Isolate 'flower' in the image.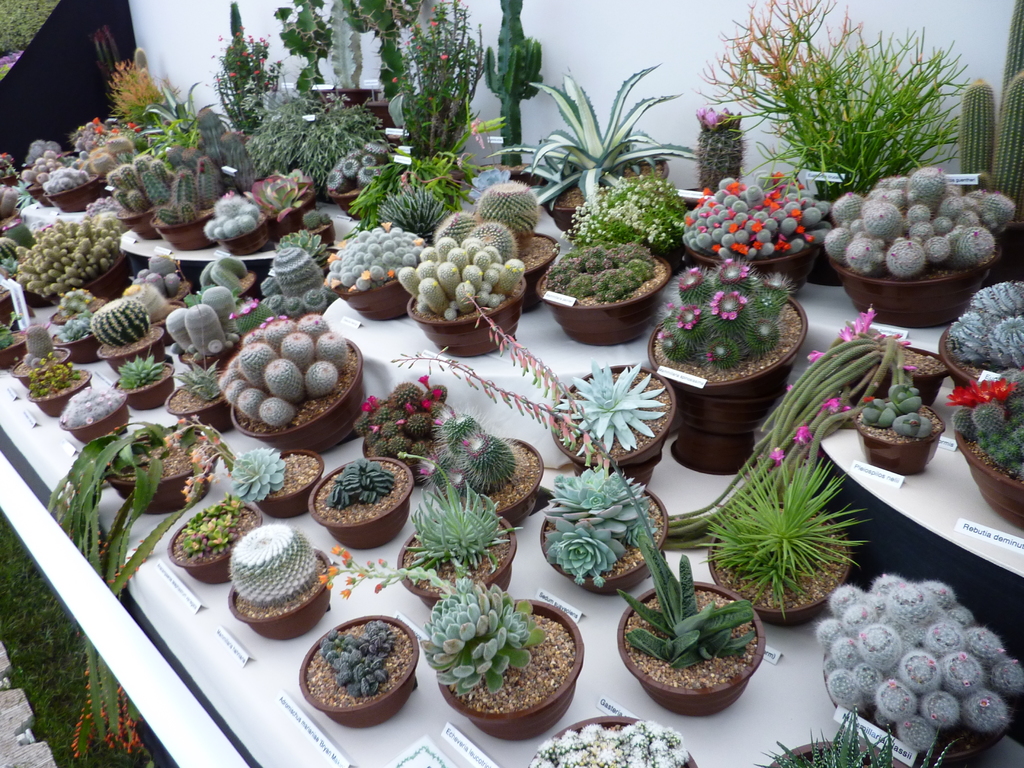
Isolated region: <box>369,395,377,404</box>.
